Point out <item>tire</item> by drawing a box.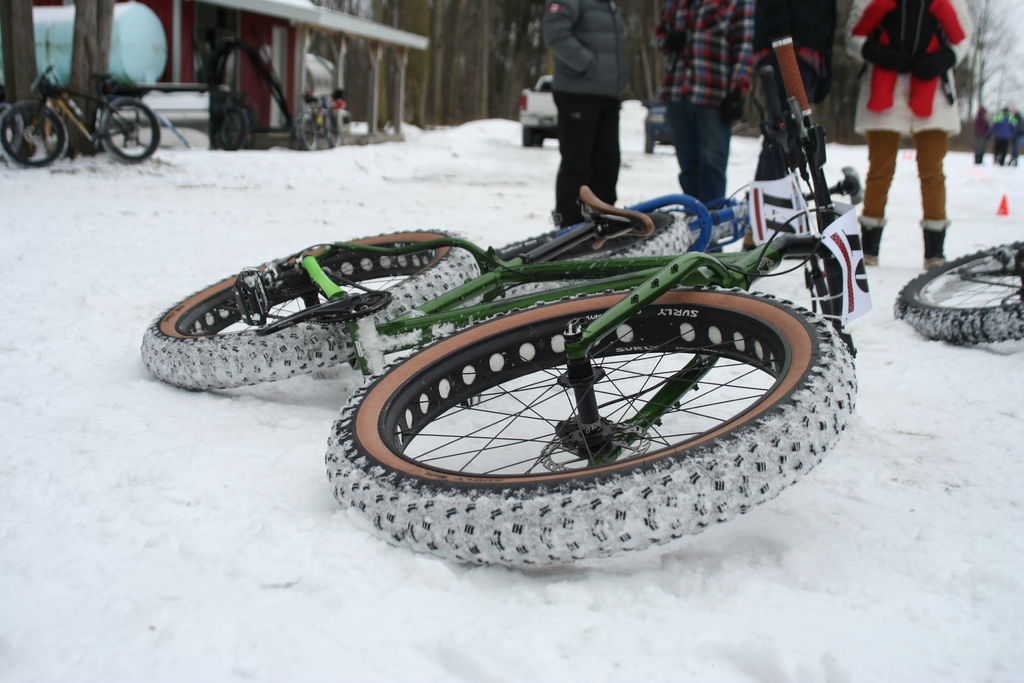
{"left": 140, "top": 227, "right": 481, "bottom": 390}.
